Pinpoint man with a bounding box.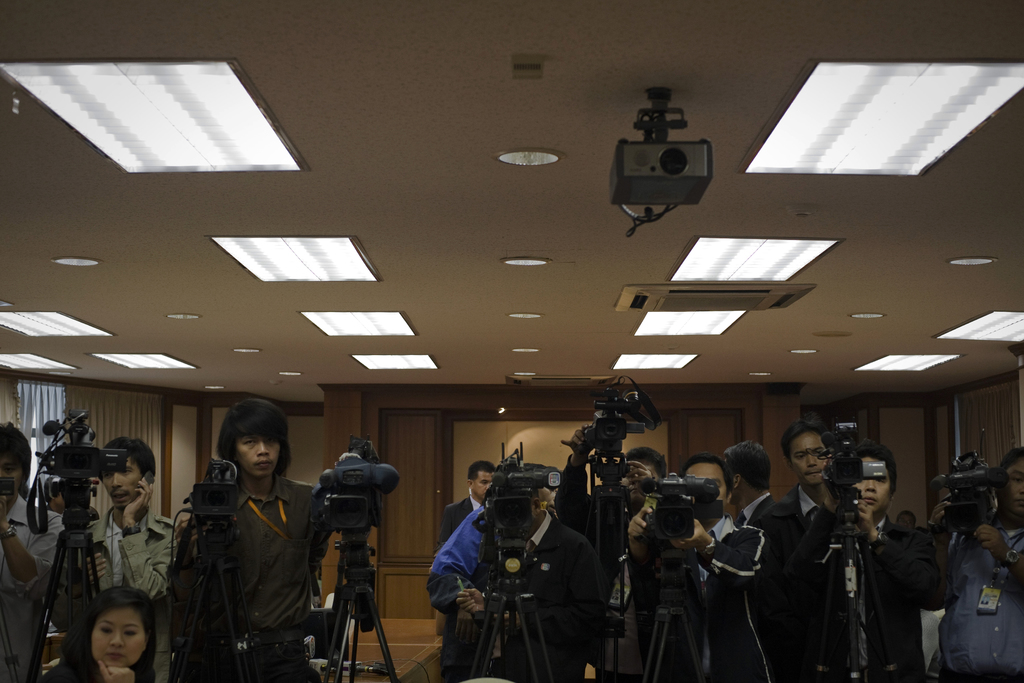
box(552, 422, 665, 682).
